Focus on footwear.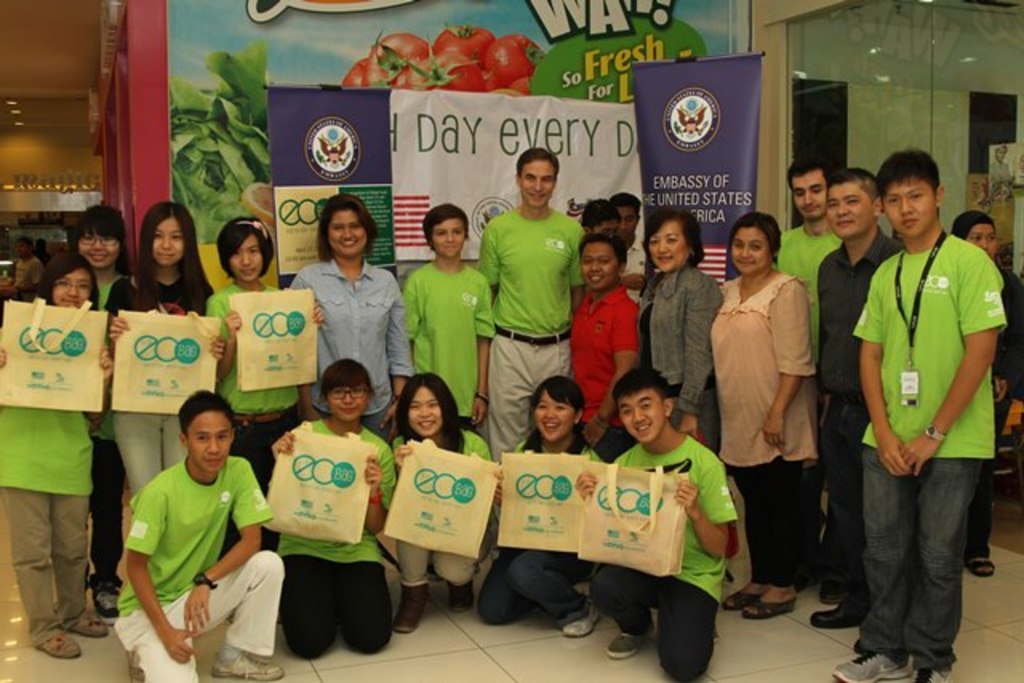
Focused at <region>451, 581, 474, 613</region>.
